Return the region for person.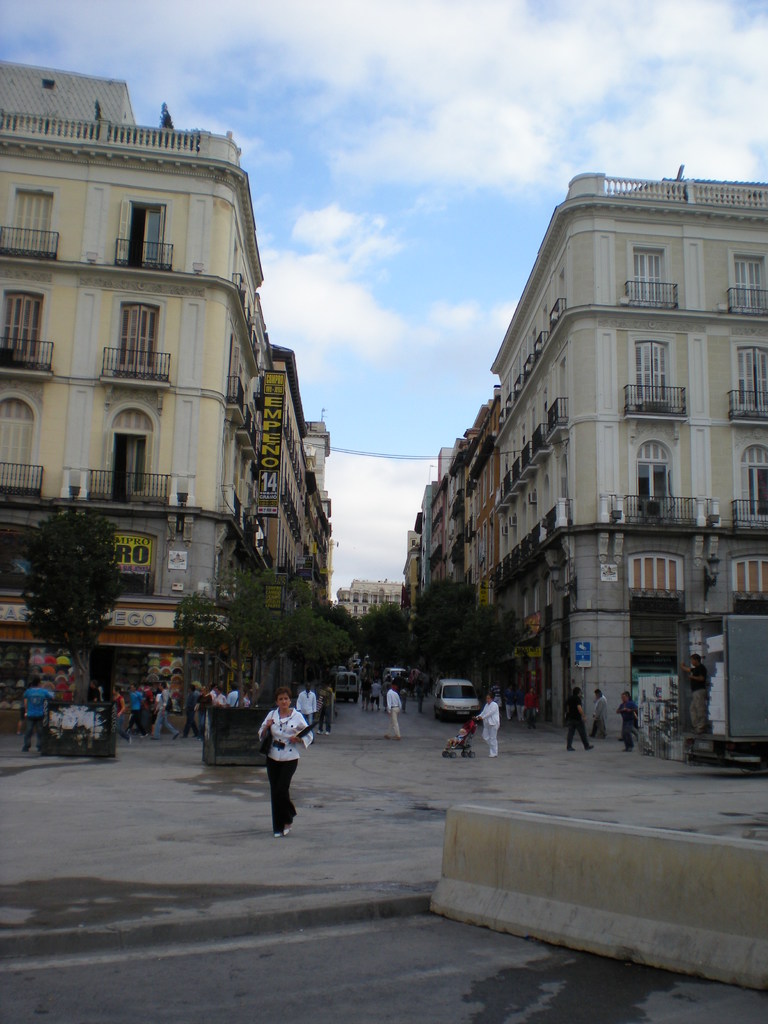
bbox=[316, 684, 335, 735].
